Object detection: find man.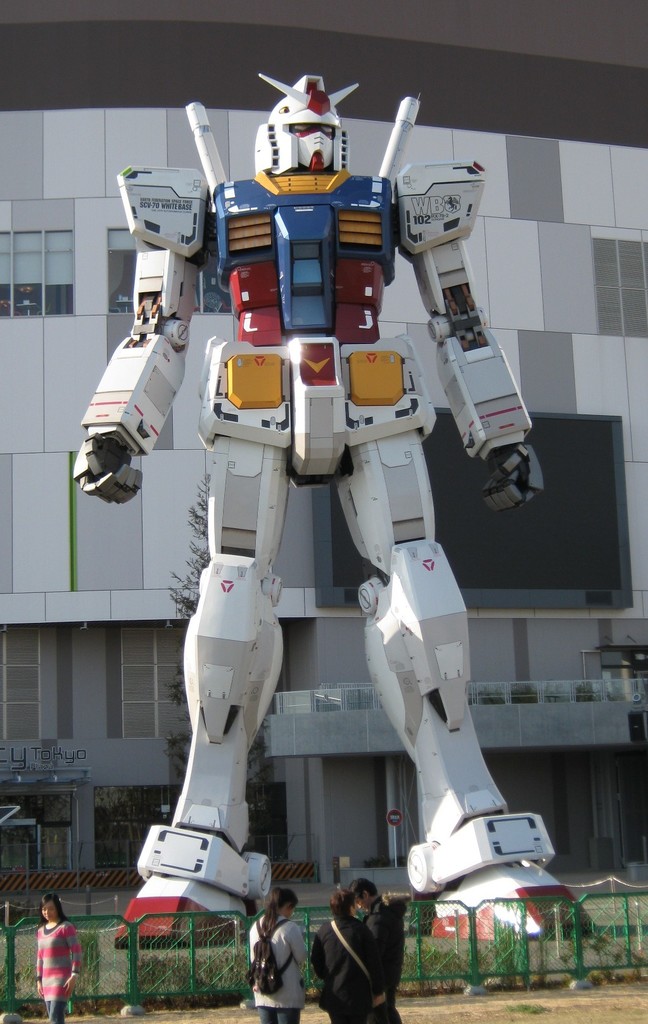
Rect(346, 877, 402, 1023).
